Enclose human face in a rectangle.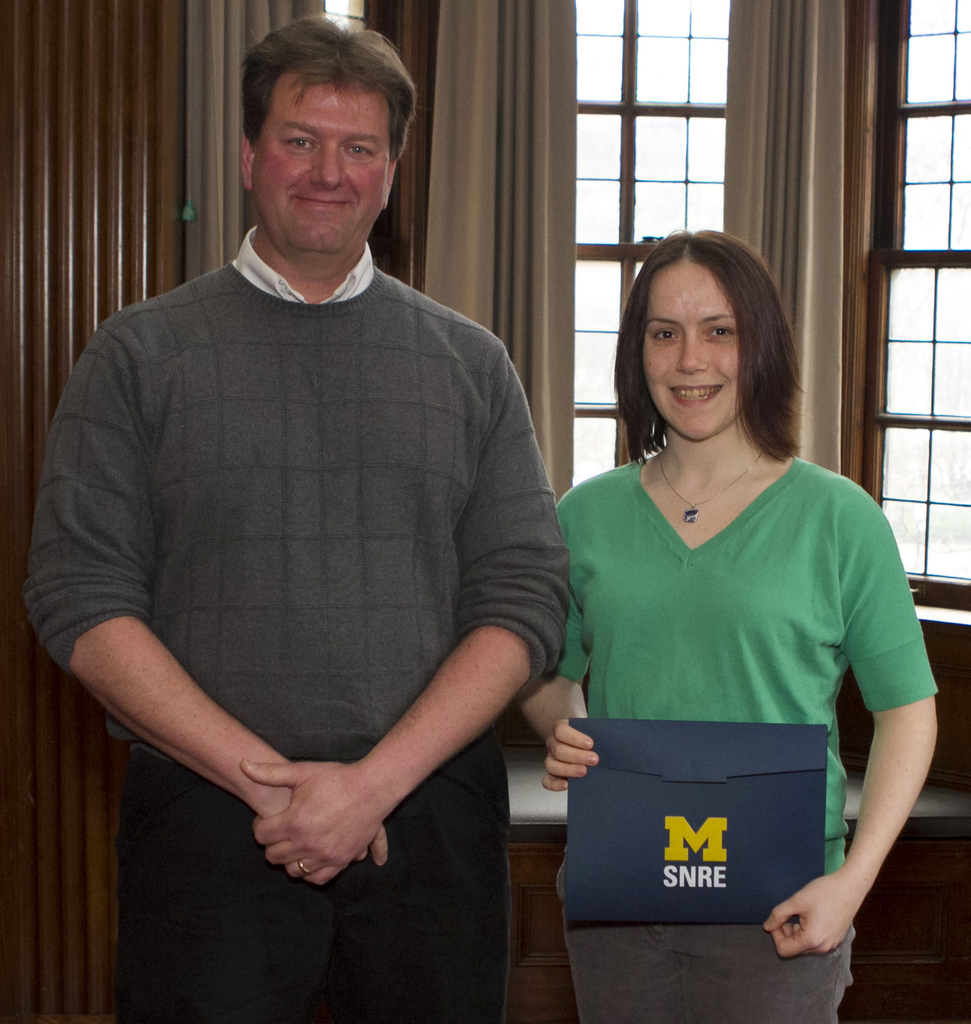
rect(642, 258, 749, 445).
